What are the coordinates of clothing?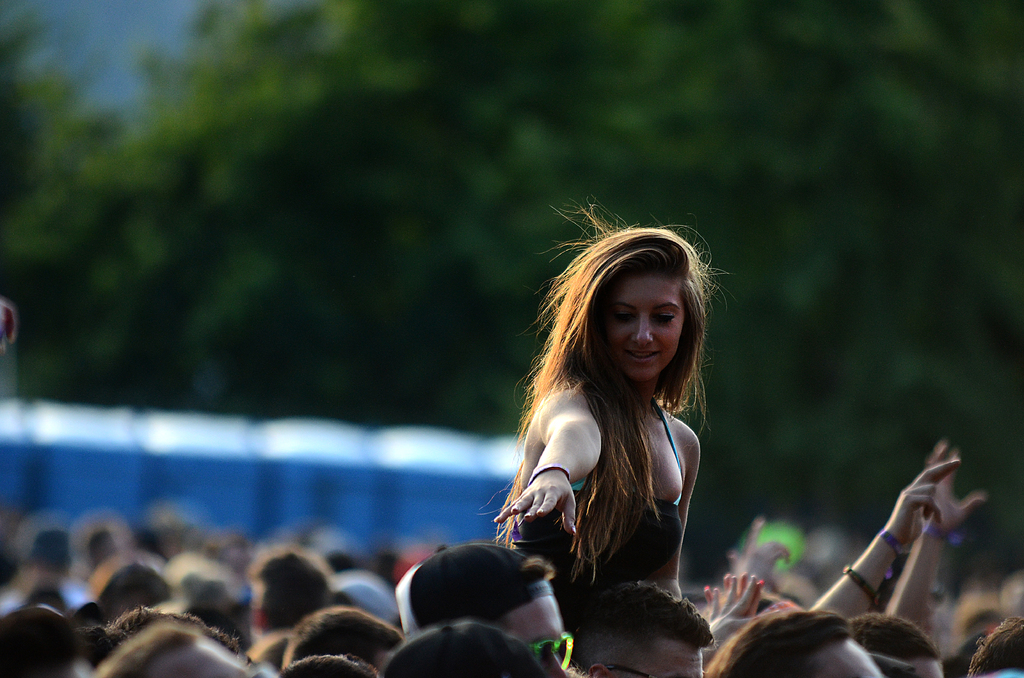
BBox(503, 343, 716, 611).
